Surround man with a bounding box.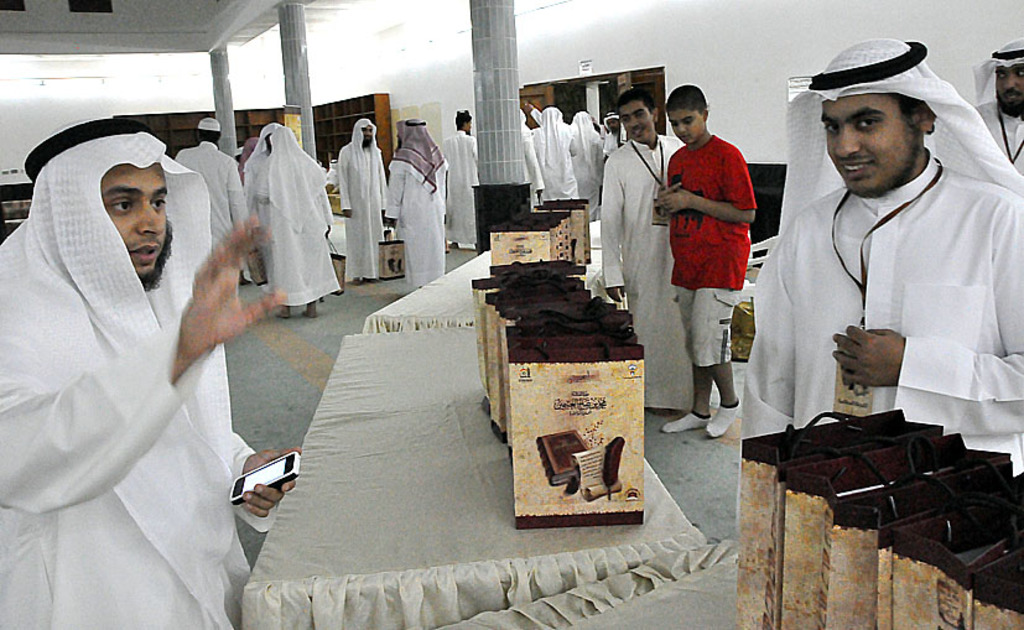
bbox=(518, 104, 692, 408).
